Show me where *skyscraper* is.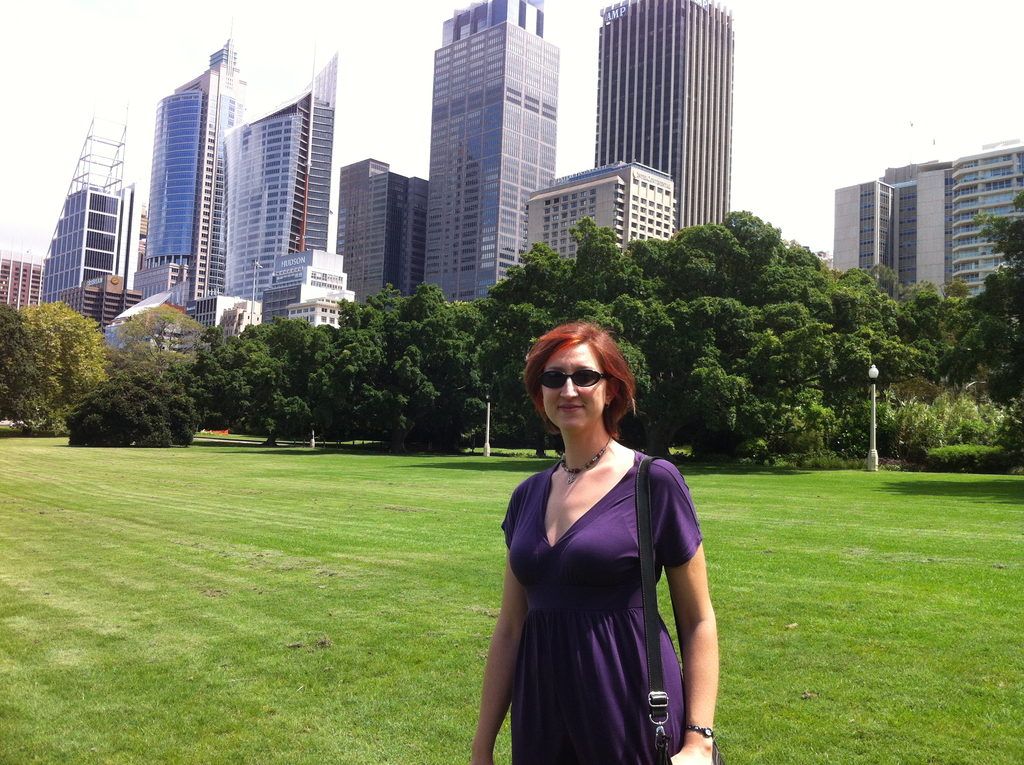
*skyscraper* is at bbox(128, 32, 253, 316).
